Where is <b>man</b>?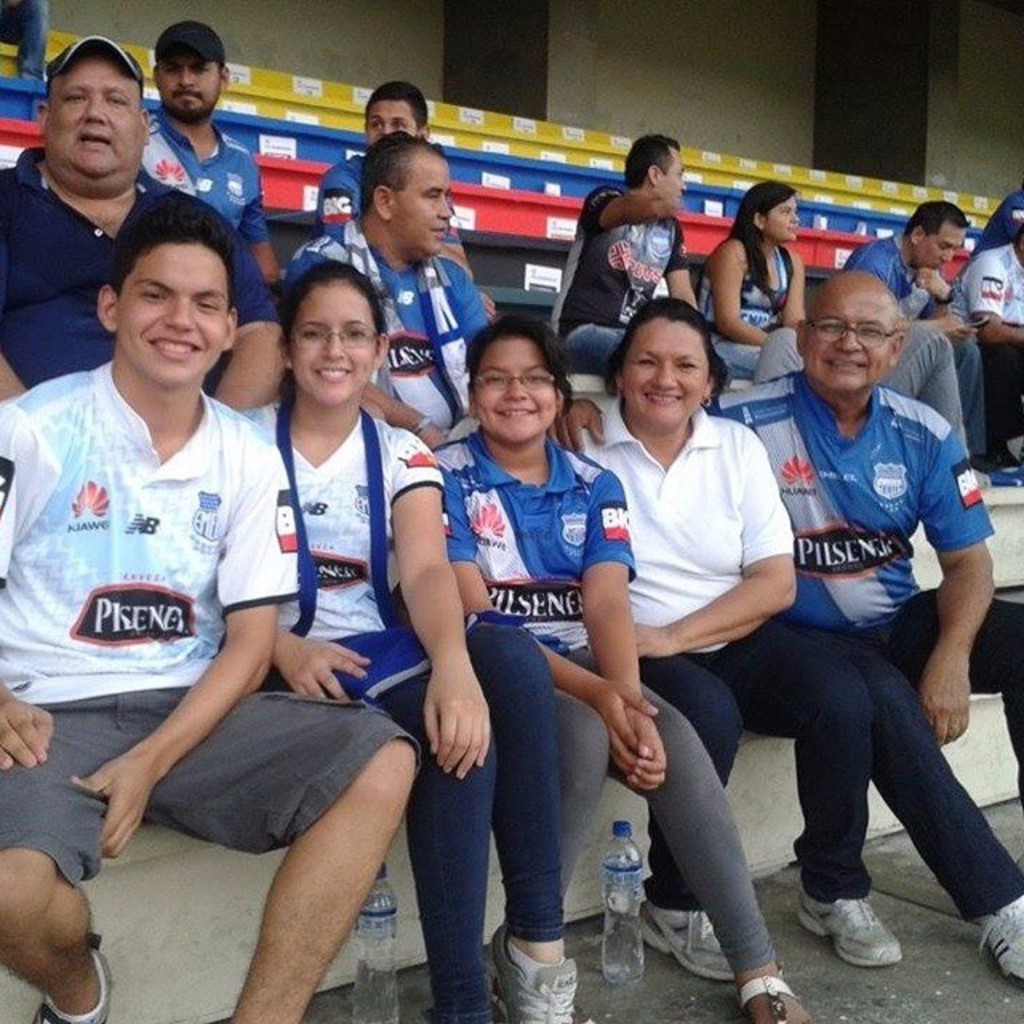
l=550, t=277, r=1022, b=982.
